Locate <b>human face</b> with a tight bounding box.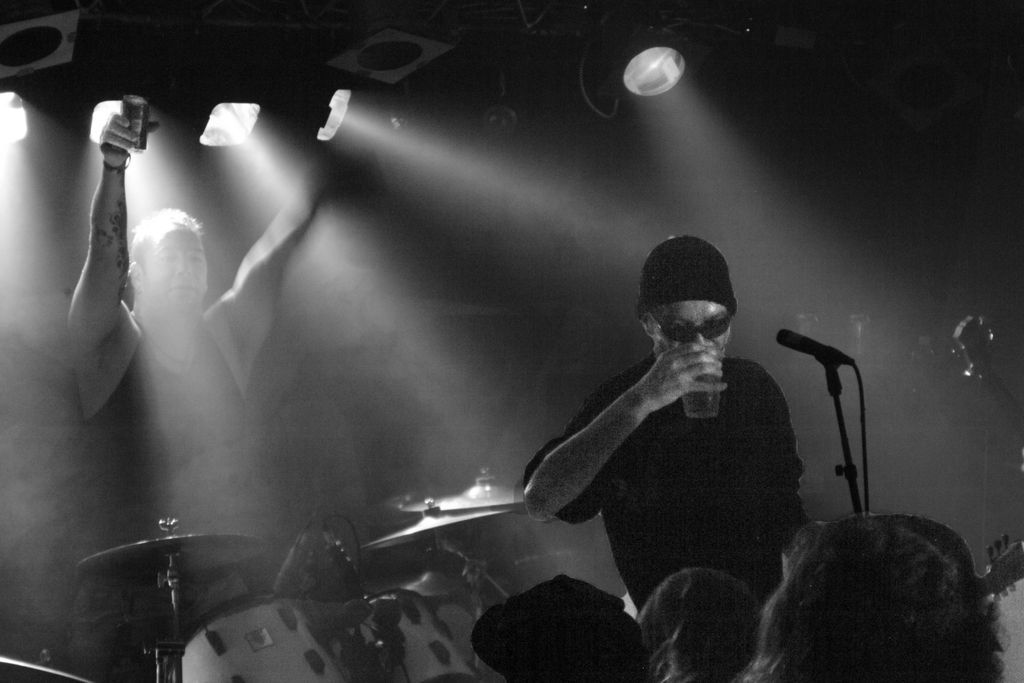
bbox=(144, 220, 206, 315).
